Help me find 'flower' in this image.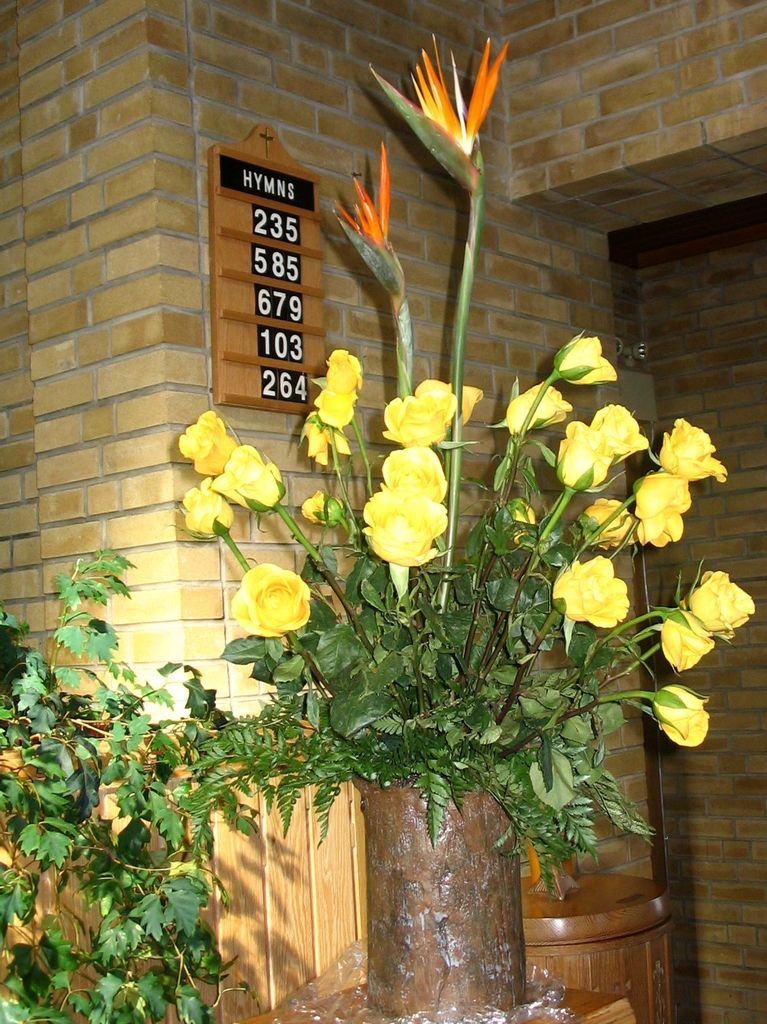
Found it: left=377, top=442, right=448, bottom=497.
